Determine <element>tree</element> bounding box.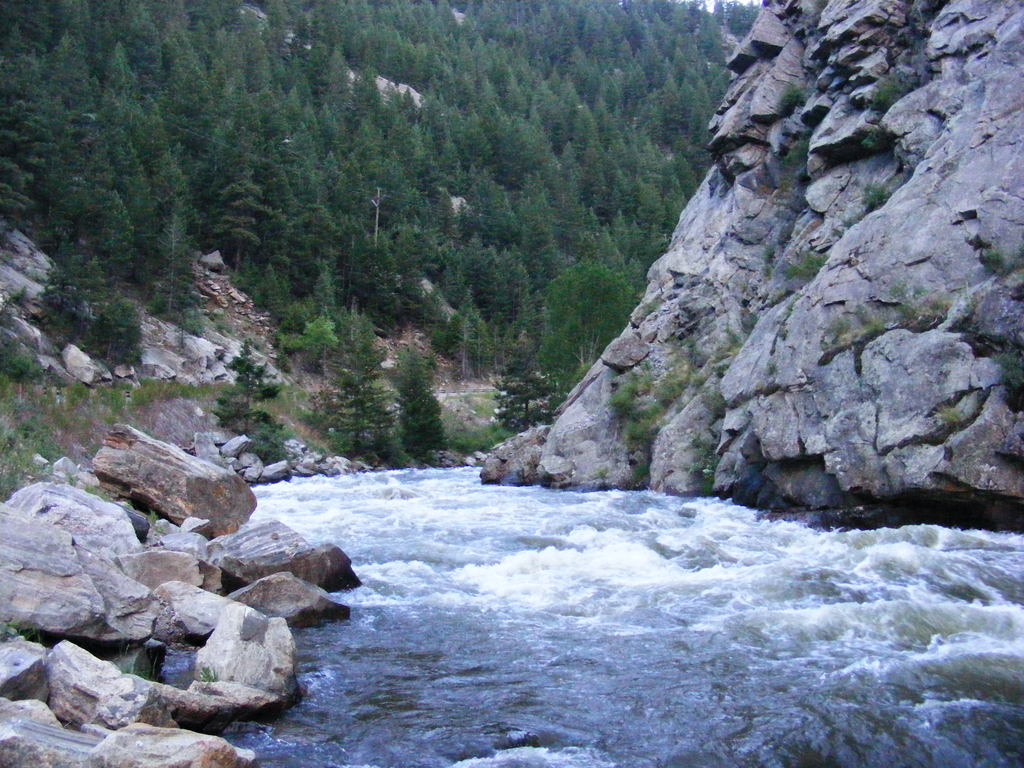
Determined: (x1=324, y1=319, x2=390, y2=481).
